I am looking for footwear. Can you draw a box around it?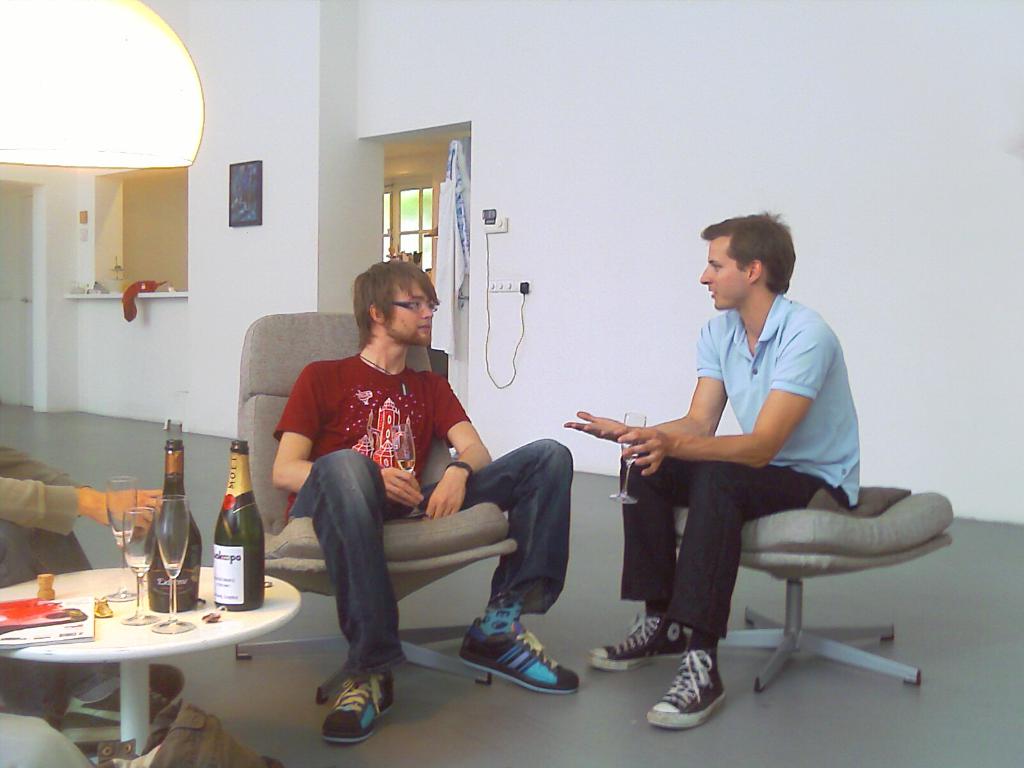
Sure, the bounding box is crop(319, 674, 396, 746).
